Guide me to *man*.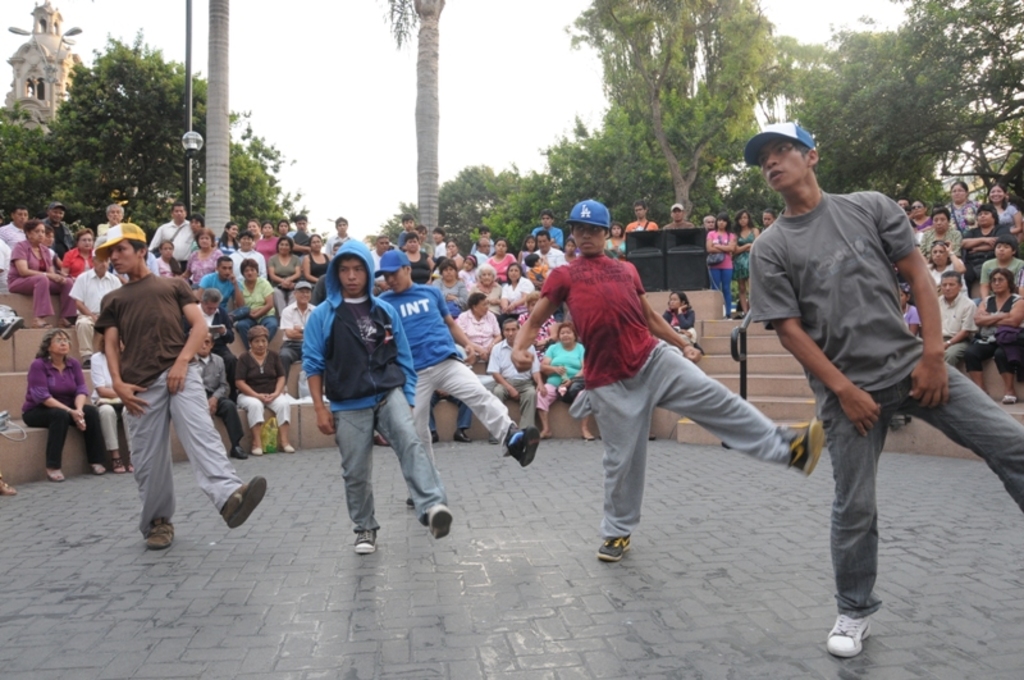
Guidance: (366,229,402,277).
